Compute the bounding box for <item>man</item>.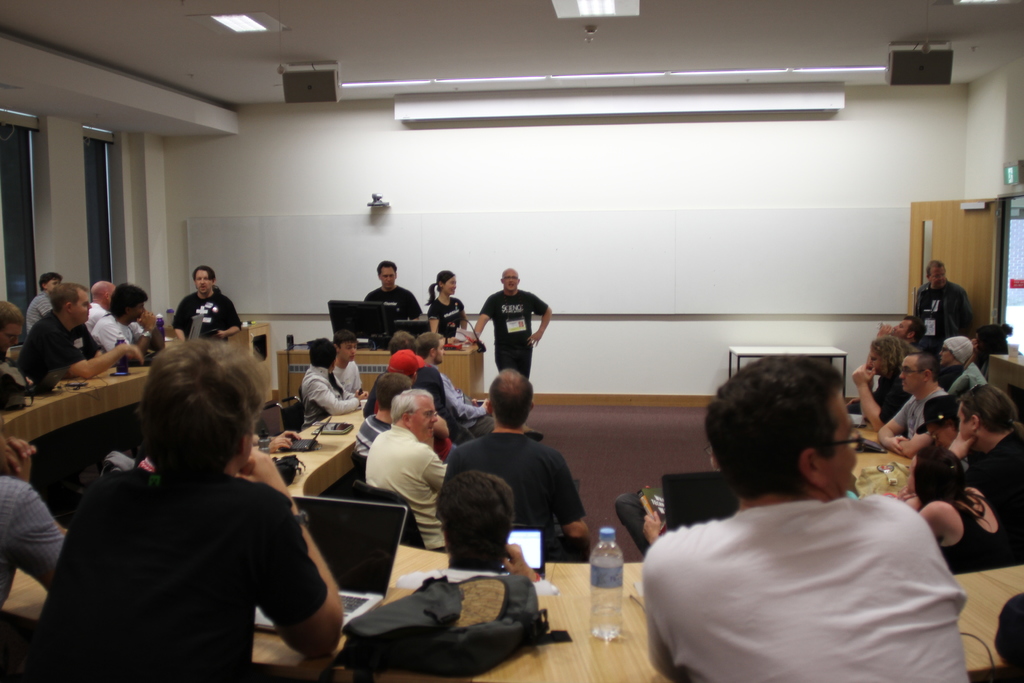
[328,329,361,391].
